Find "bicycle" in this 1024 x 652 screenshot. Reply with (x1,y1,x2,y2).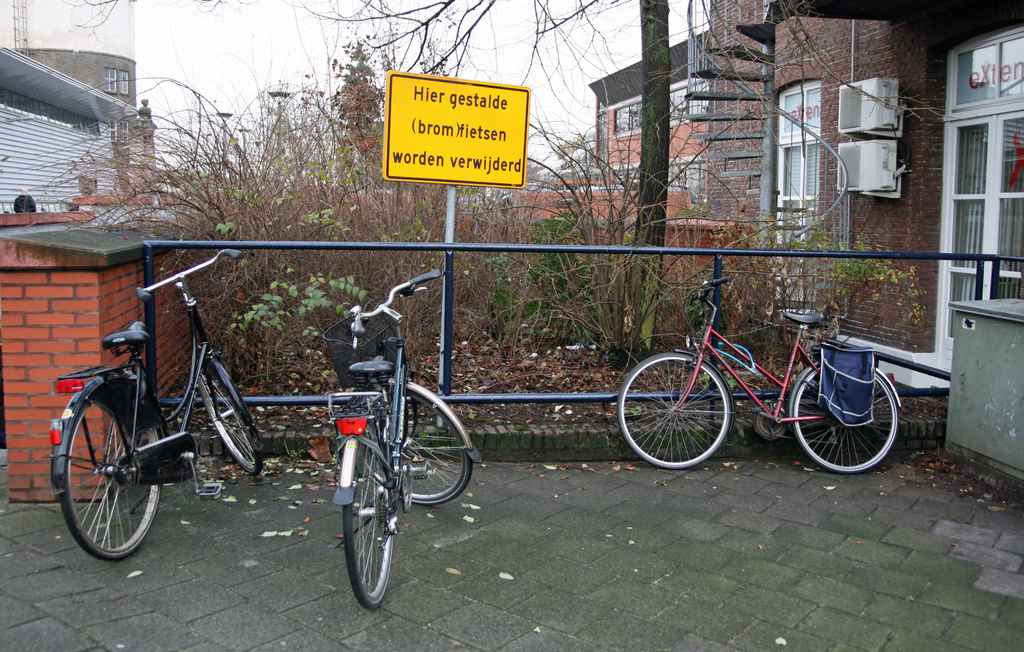
(47,244,264,561).
